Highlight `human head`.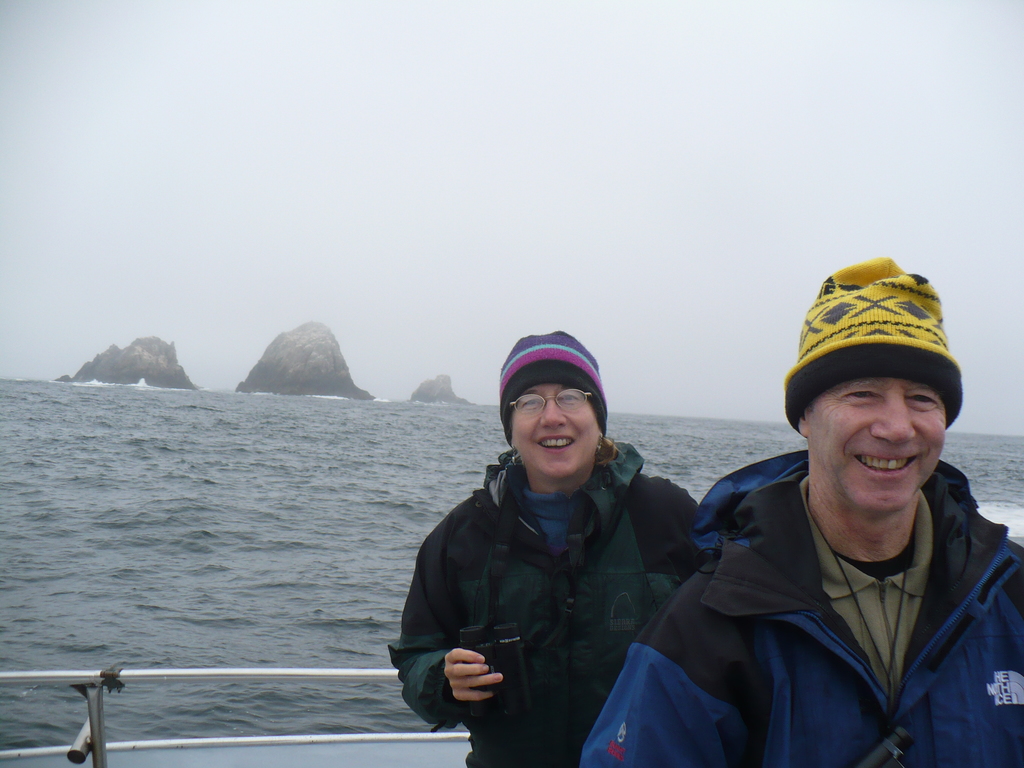
Highlighted region: box(502, 326, 609, 484).
